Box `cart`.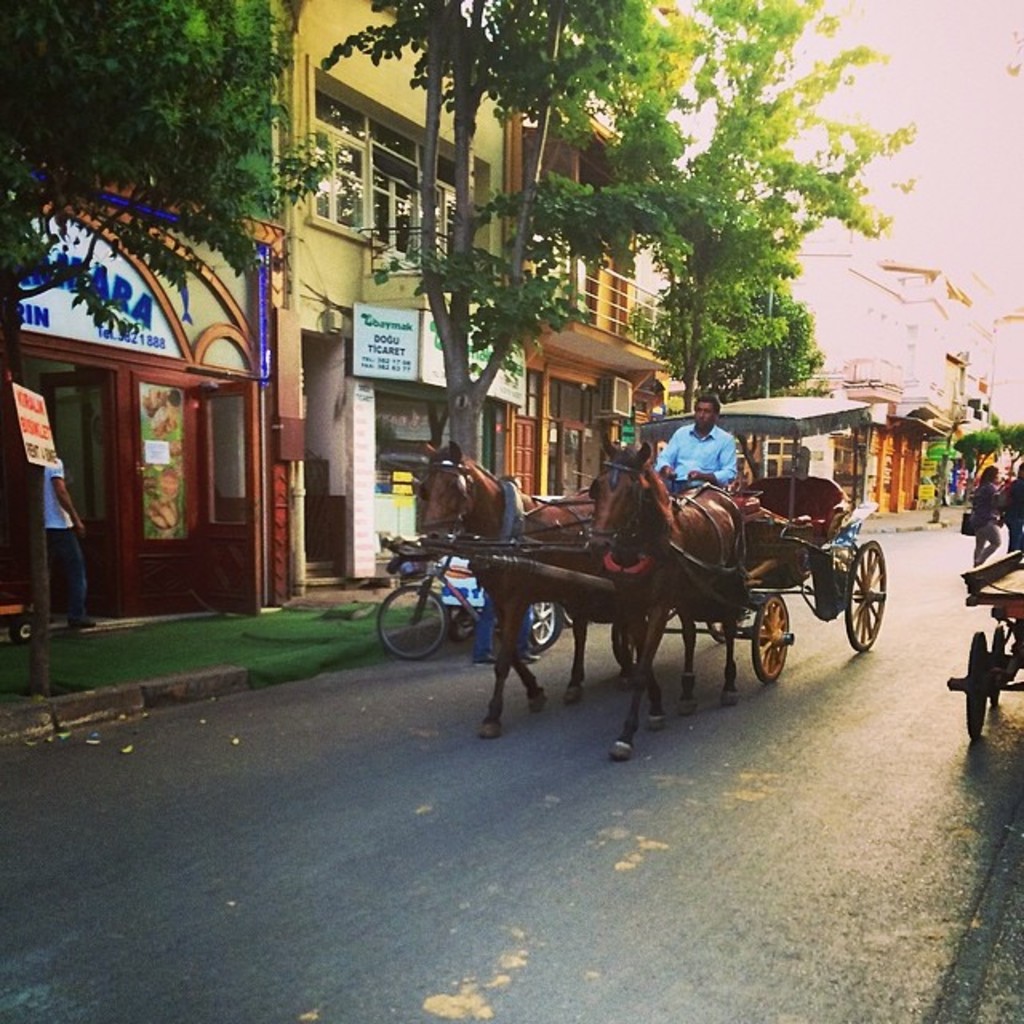
pyautogui.locateOnScreen(944, 549, 1022, 738).
